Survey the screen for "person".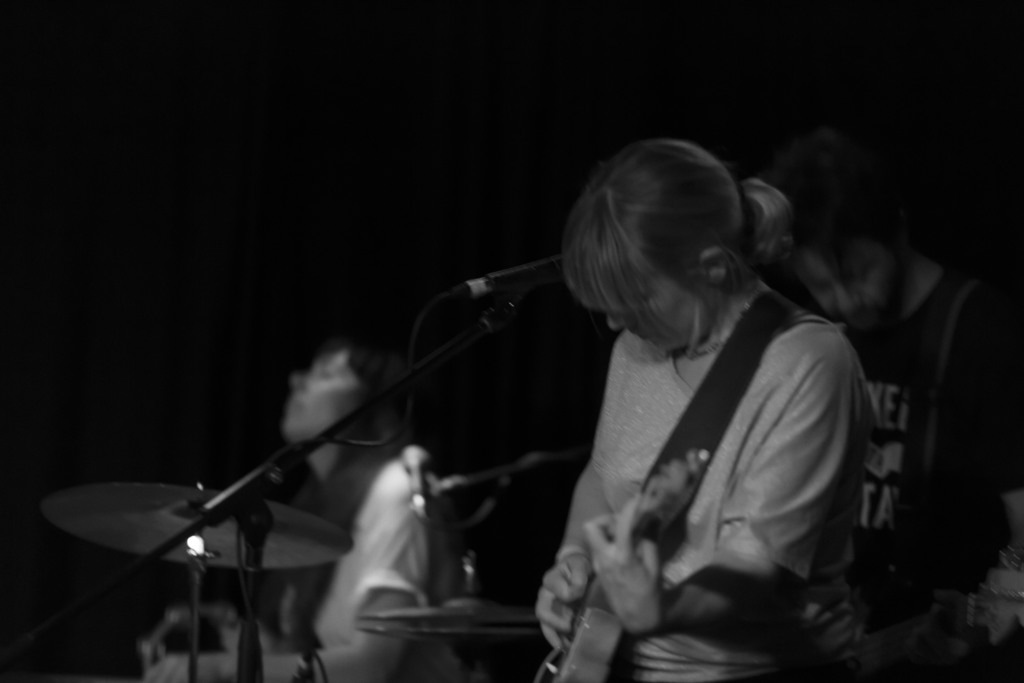
Survey found: bbox=(506, 130, 889, 682).
